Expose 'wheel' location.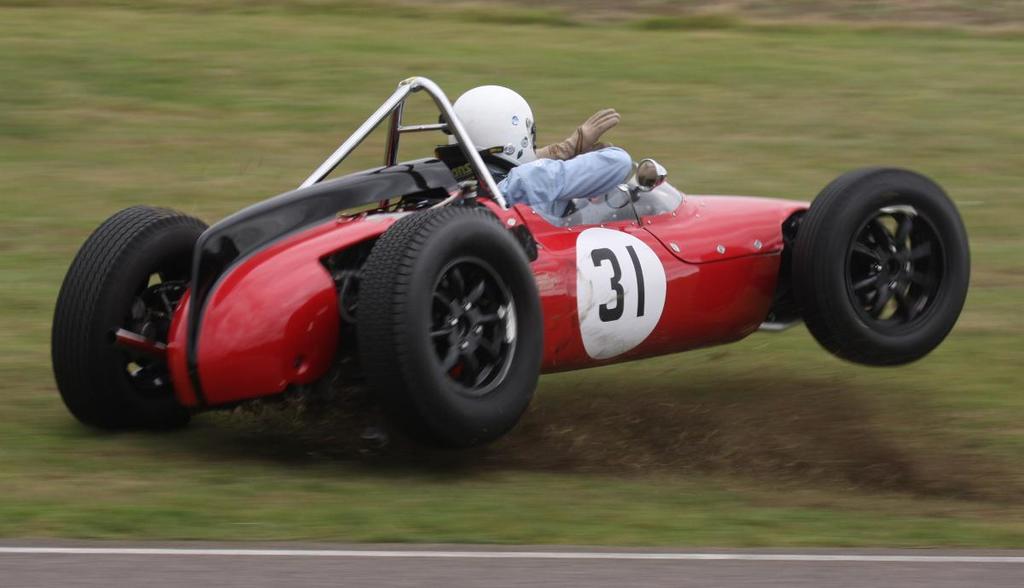
Exposed at region(53, 206, 210, 432).
